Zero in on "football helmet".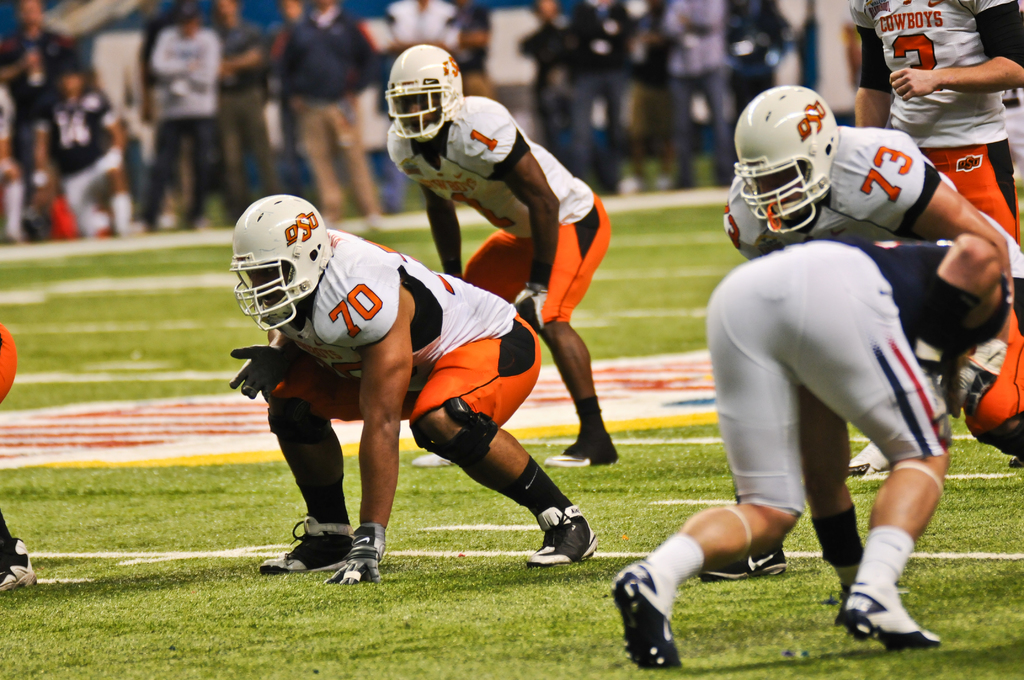
Zeroed in: bbox=[383, 45, 471, 144].
